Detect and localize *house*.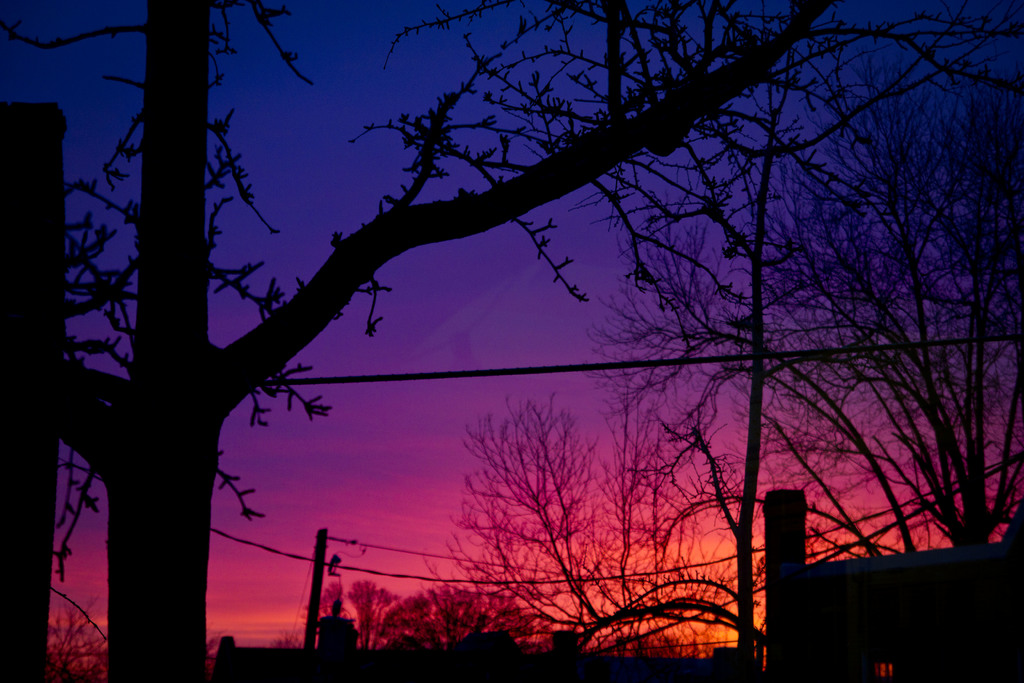
Localized at 760 483 1023 682.
